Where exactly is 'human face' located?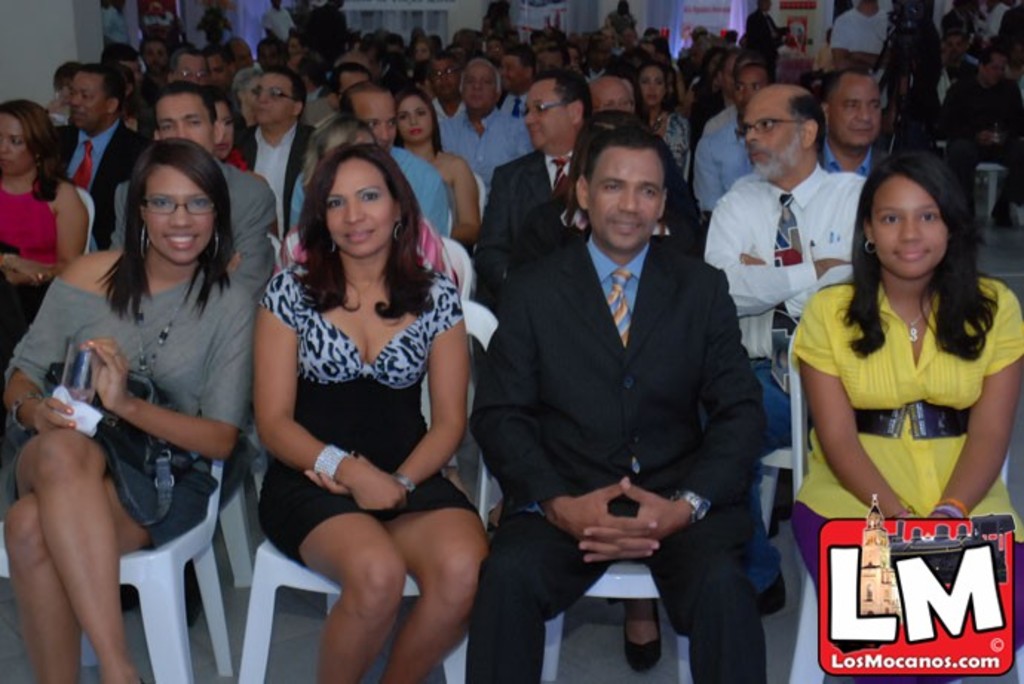
Its bounding box is <region>739, 71, 763, 105</region>.
